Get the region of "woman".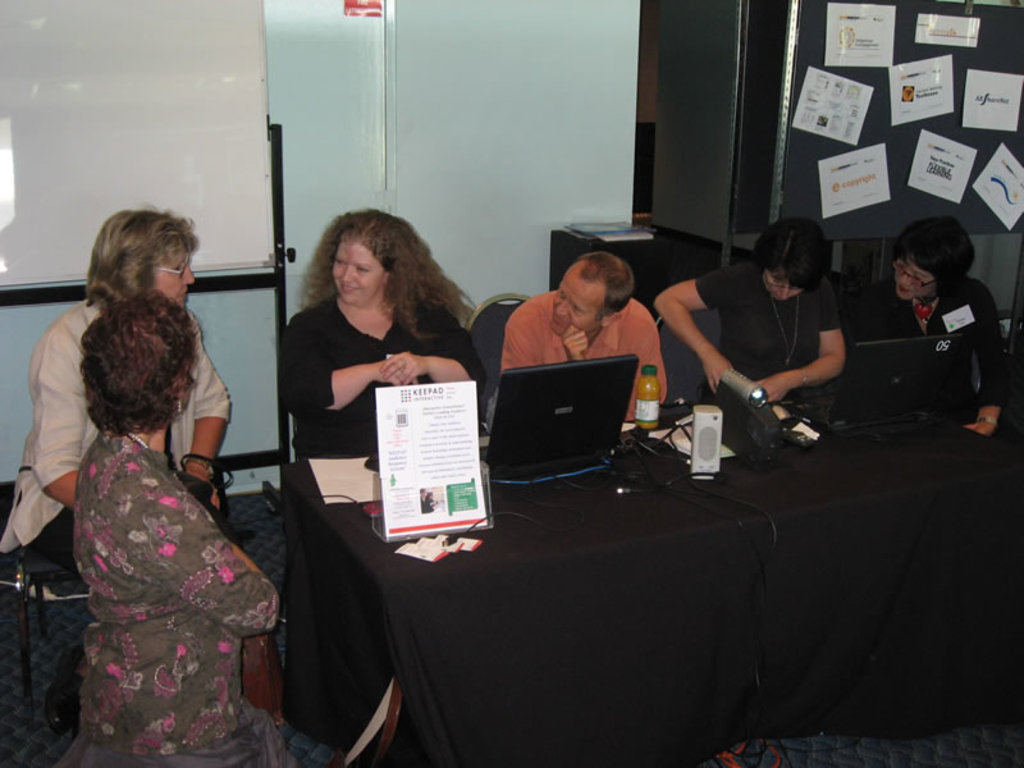
locate(58, 291, 330, 767).
